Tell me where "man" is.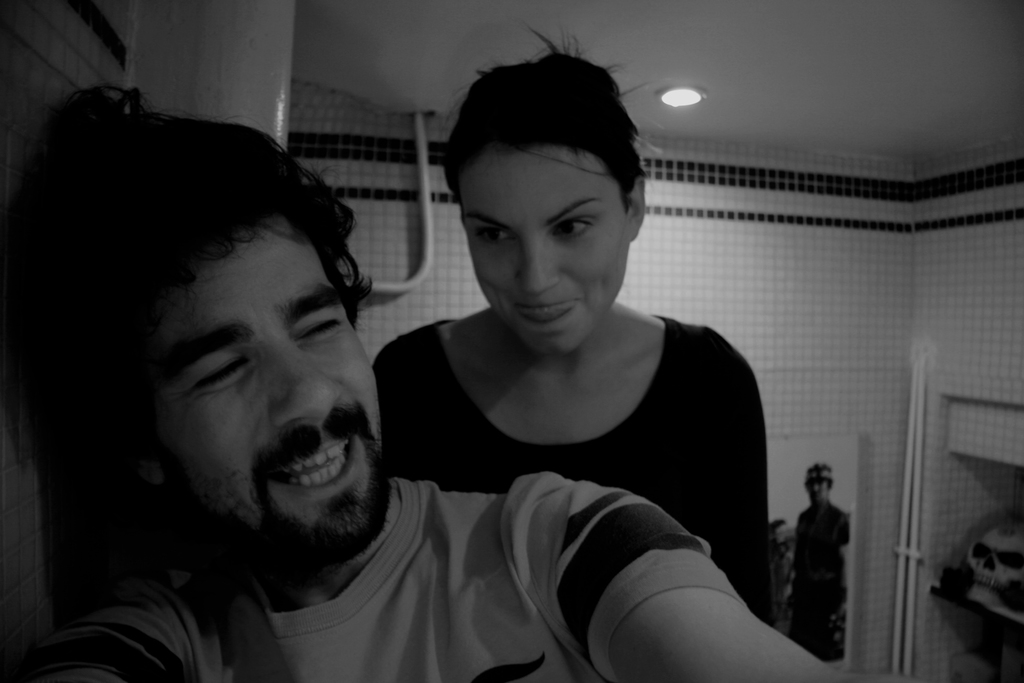
"man" is at 186 91 821 668.
